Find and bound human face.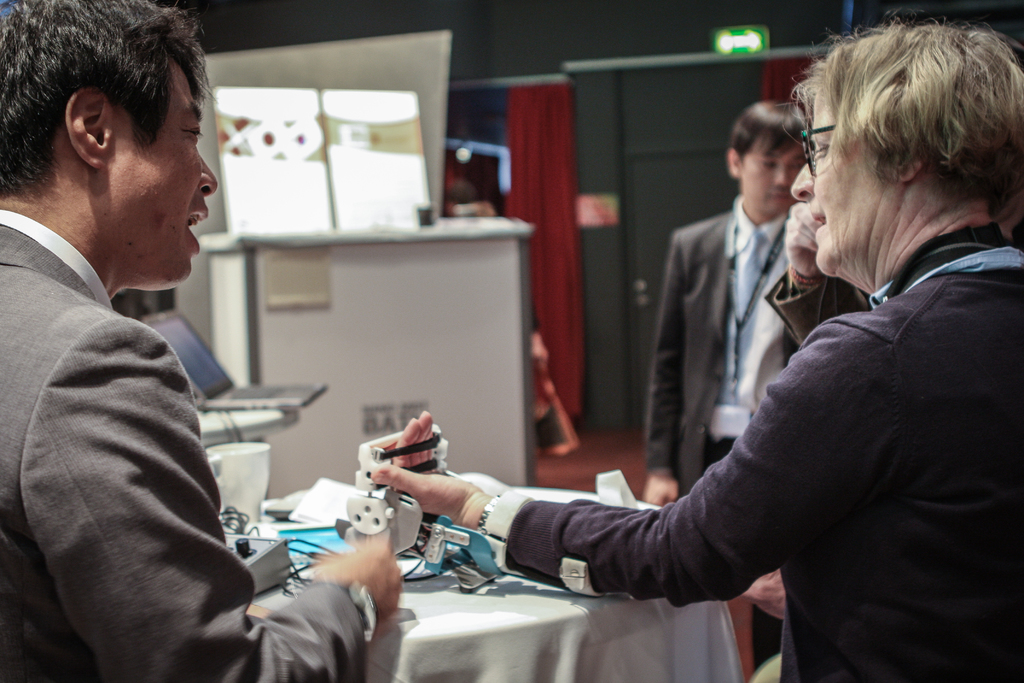
Bound: 795/70/884/282.
